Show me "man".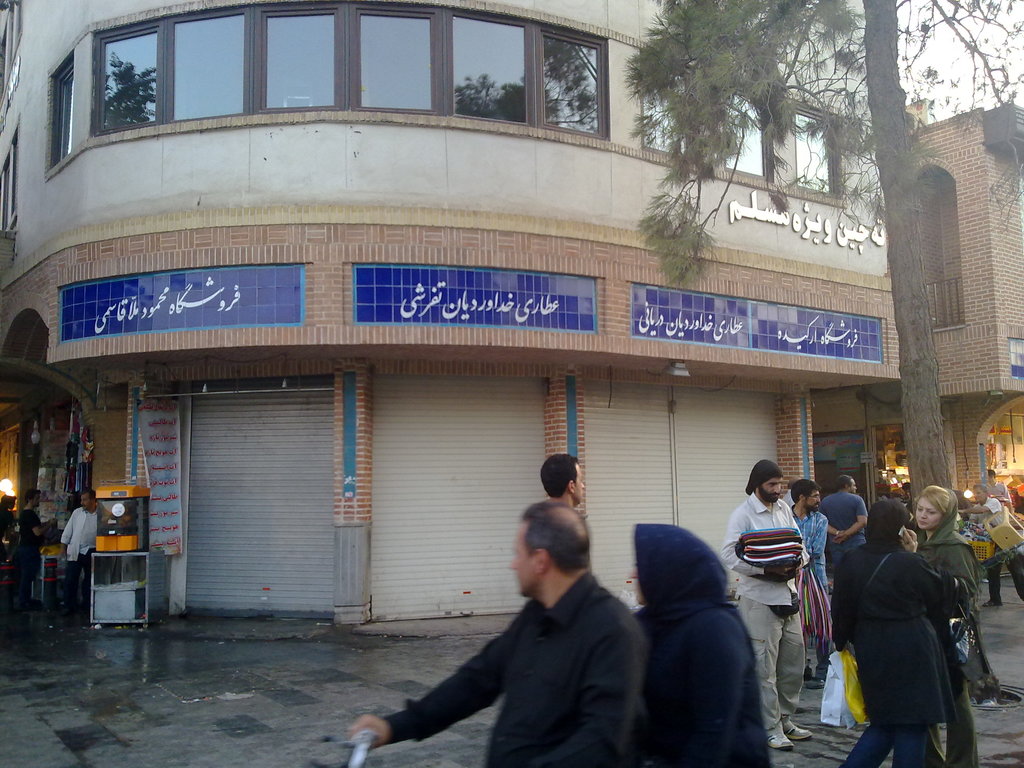
"man" is here: BBox(786, 481, 836, 666).
